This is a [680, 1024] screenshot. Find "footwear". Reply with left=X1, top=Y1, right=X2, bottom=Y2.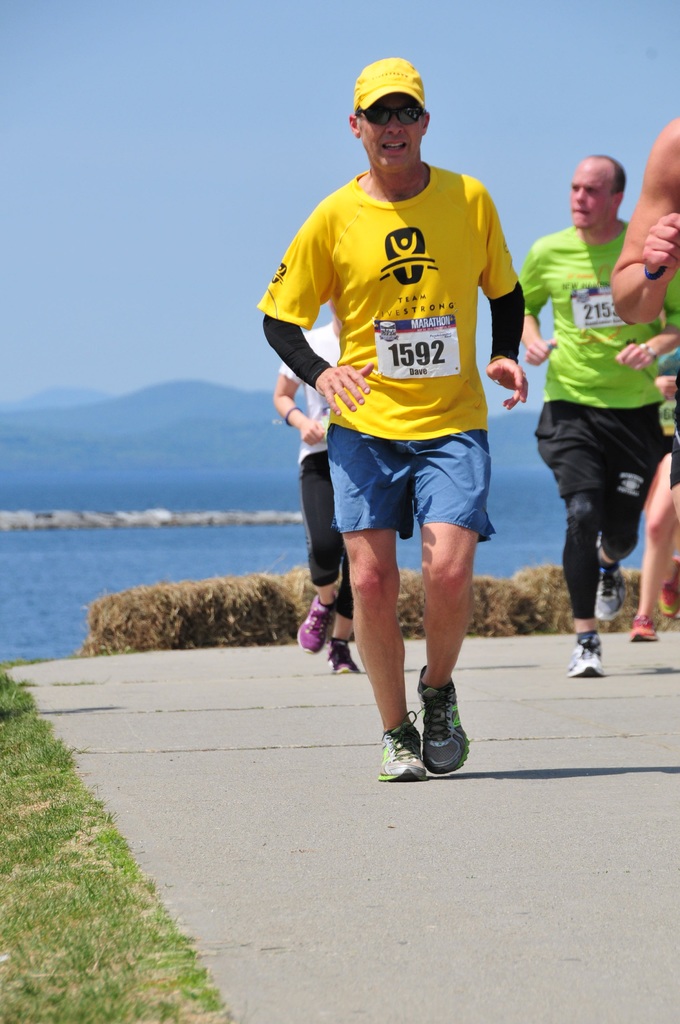
left=379, top=717, right=463, bottom=788.
